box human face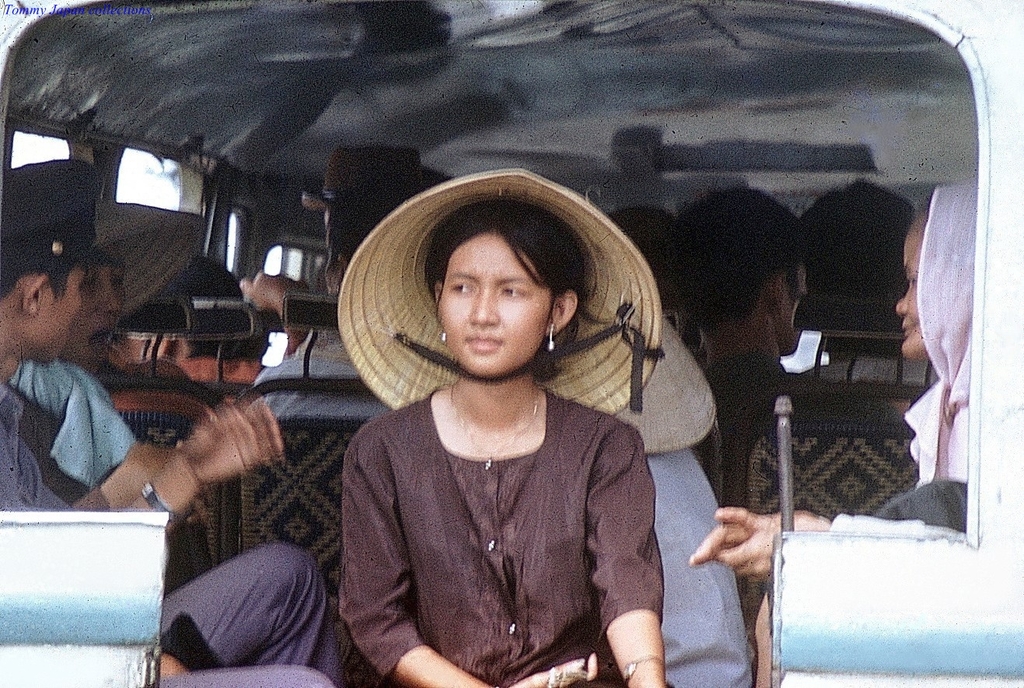
l=40, t=270, r=82, b=357
